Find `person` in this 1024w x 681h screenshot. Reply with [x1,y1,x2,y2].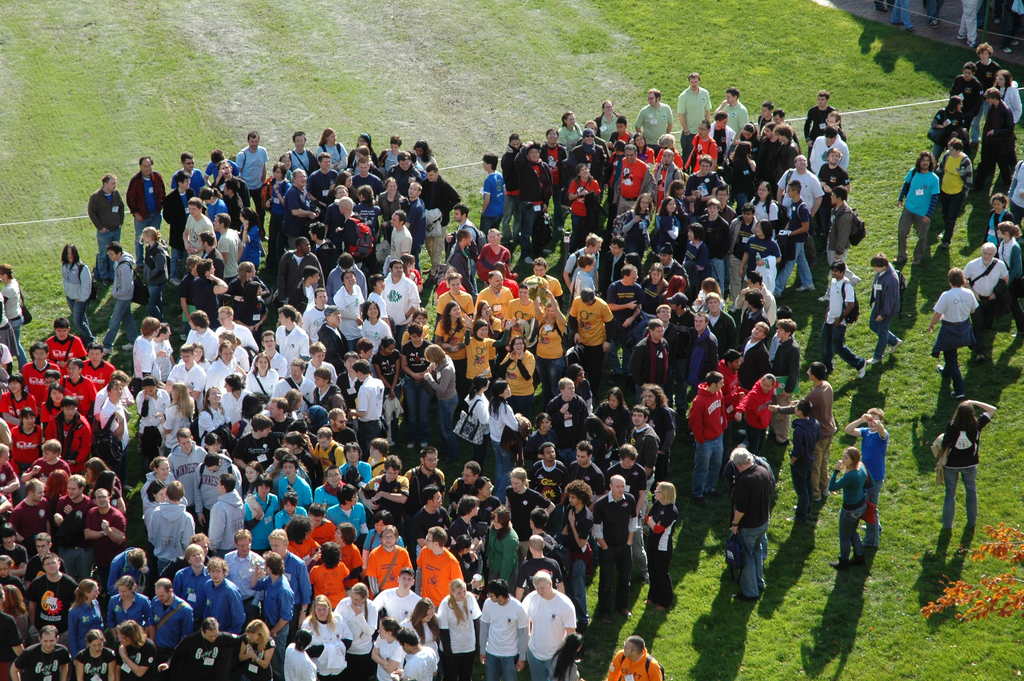
[435,301,477,360].
